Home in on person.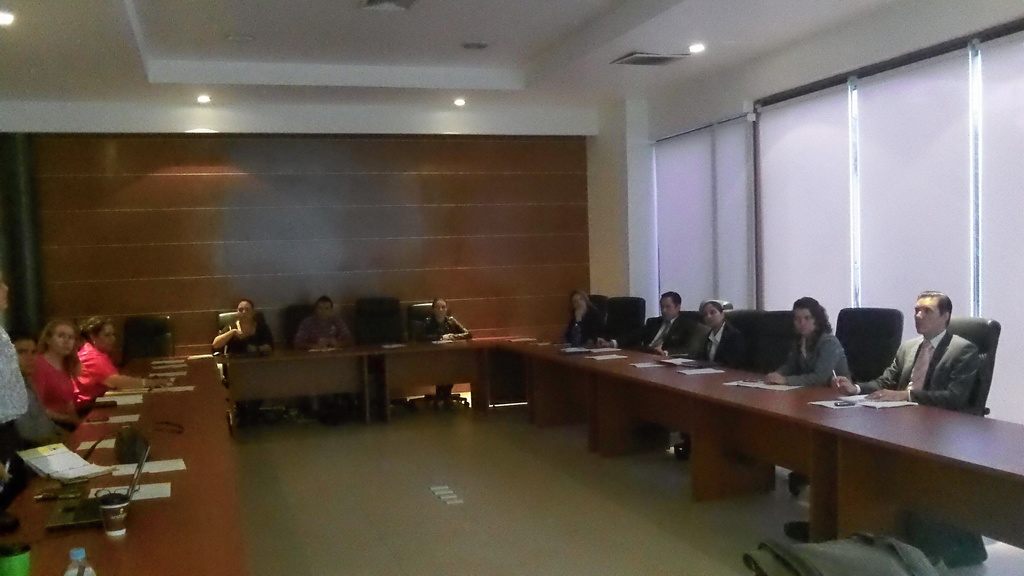
Homed in at x1=28 y1=307 x2=88 y2=427.
